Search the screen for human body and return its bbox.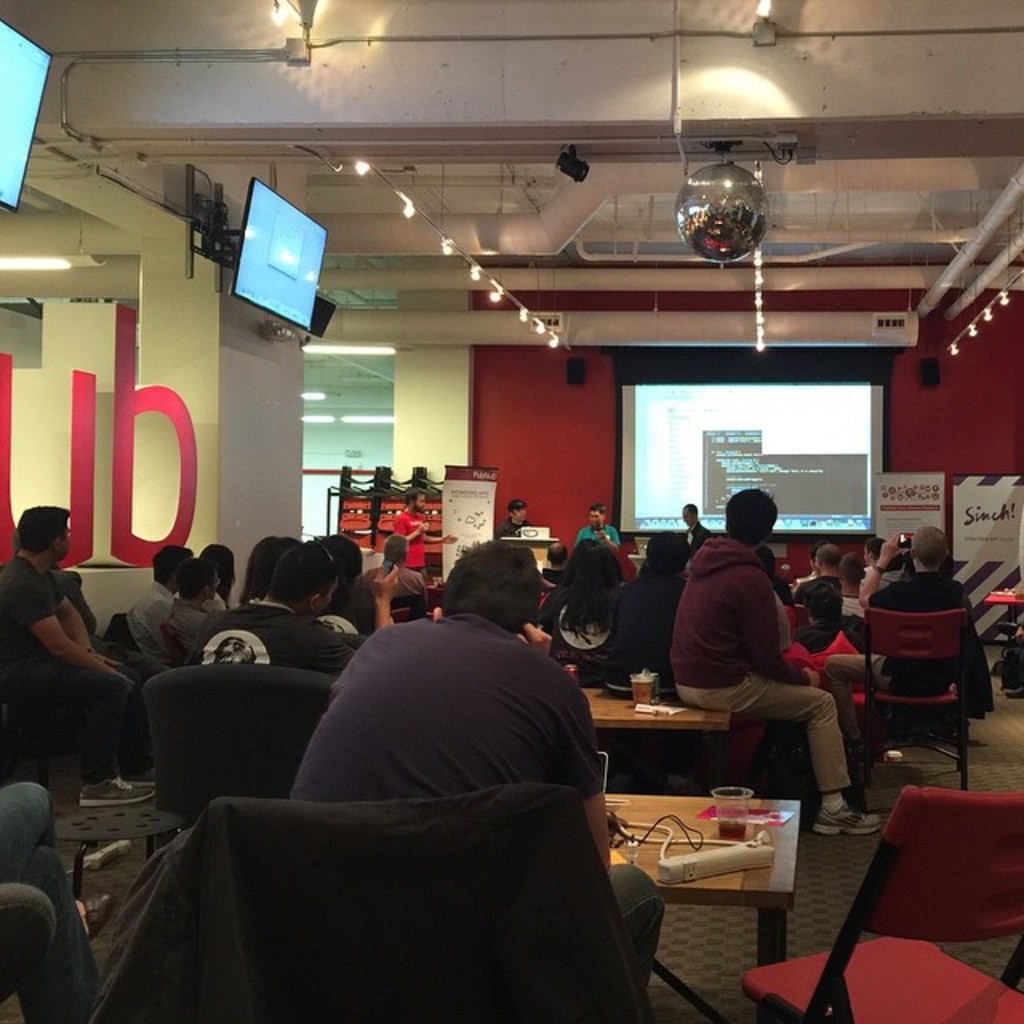
Found: 666, 493, 858, 794.
